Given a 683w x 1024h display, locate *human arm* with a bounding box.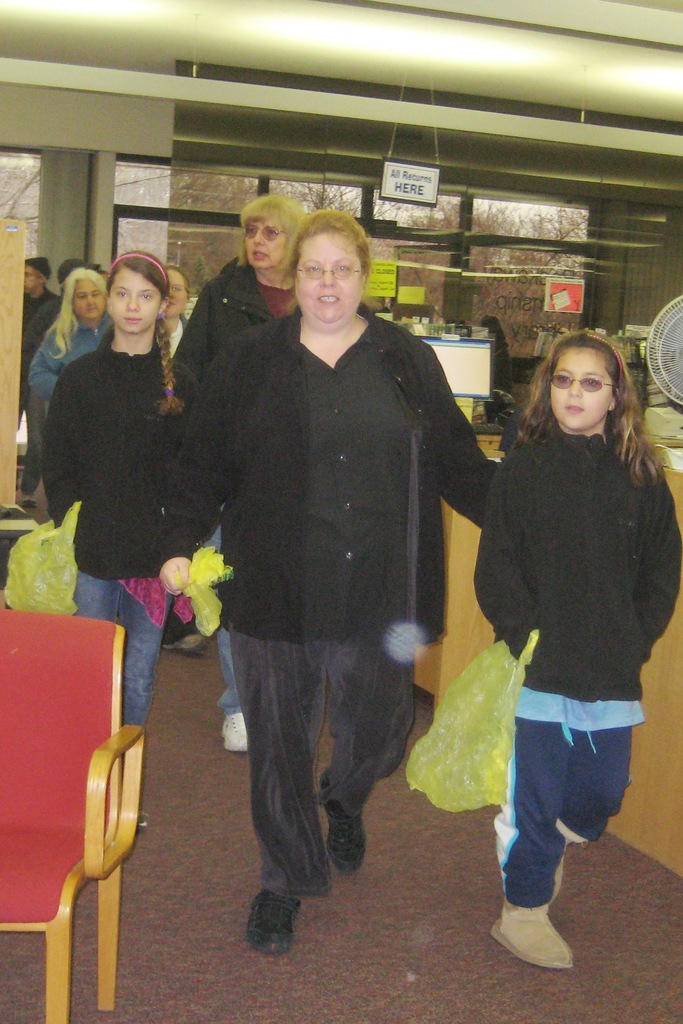
Located: box=[29, 323, 74, 406].
